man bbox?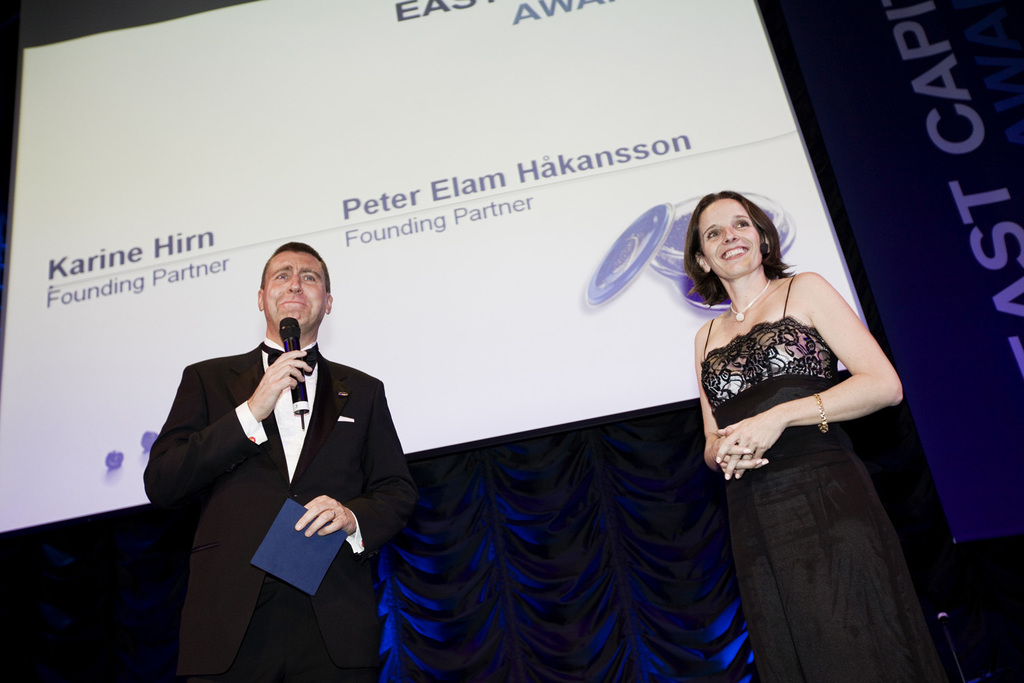
detection(154, 231, 410, 667)
